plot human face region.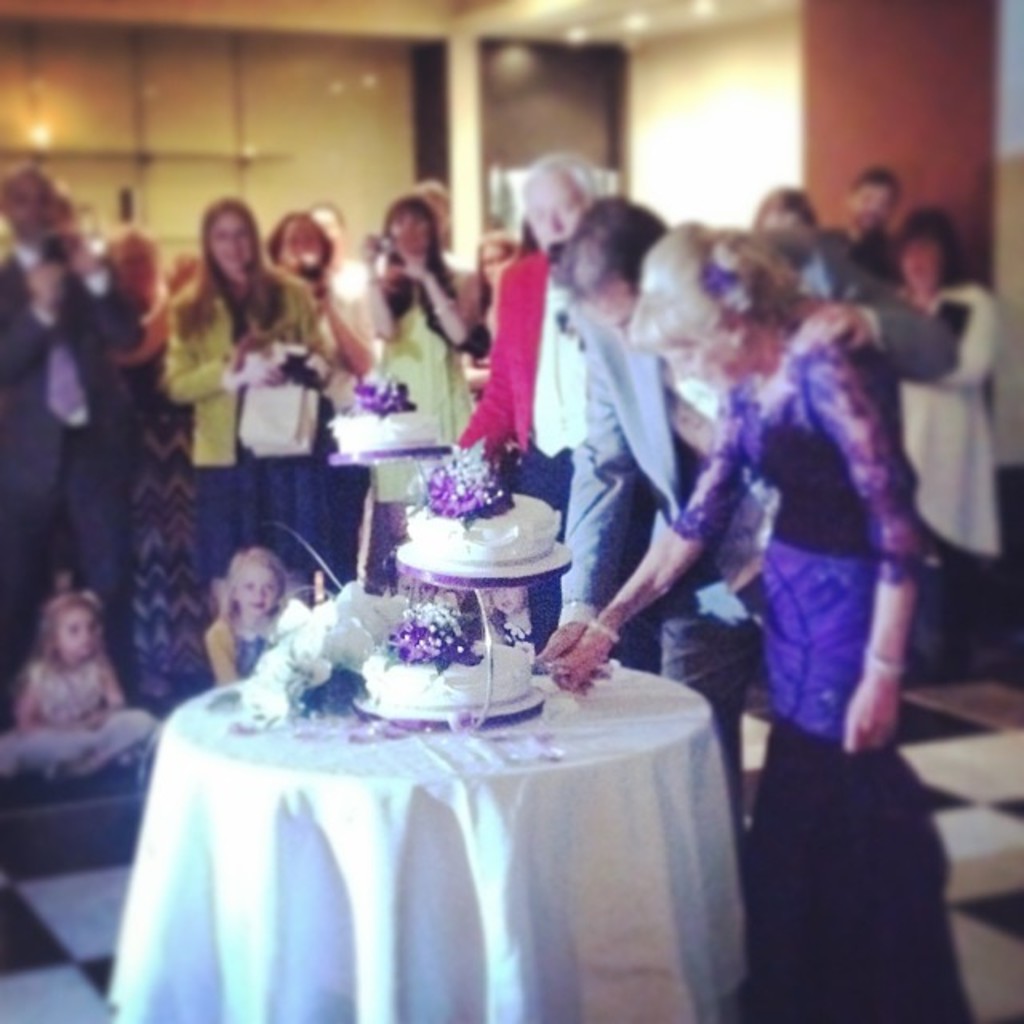
Plotted at [845,184,896,230].
